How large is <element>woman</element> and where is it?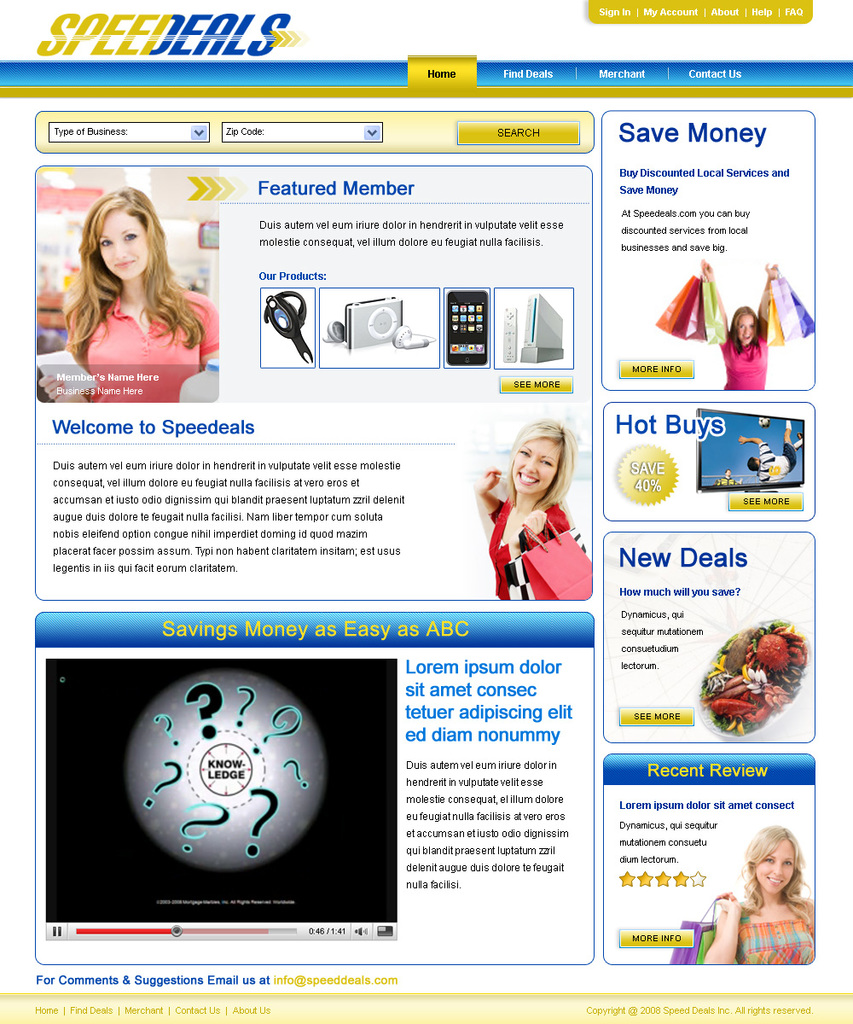
Bounding box: (left=34, top=187, right=219, bottom=405).
